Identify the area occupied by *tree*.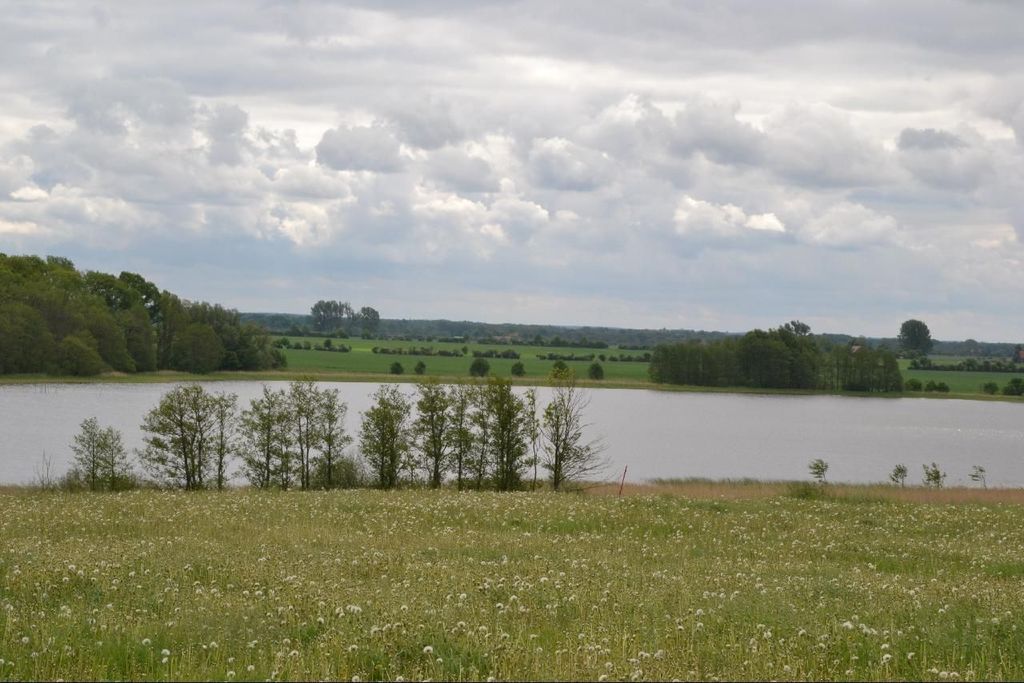
Area: 143, 291, 244, 372.
